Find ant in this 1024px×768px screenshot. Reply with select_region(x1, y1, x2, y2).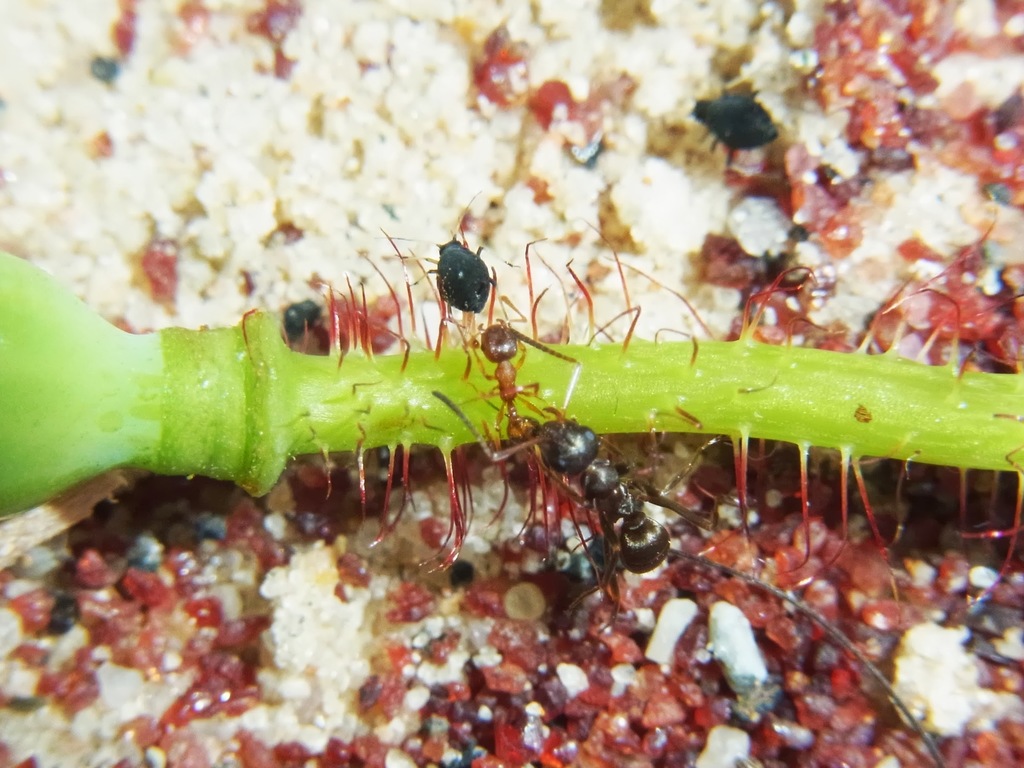
select_region(454, 284, 587, 479).
